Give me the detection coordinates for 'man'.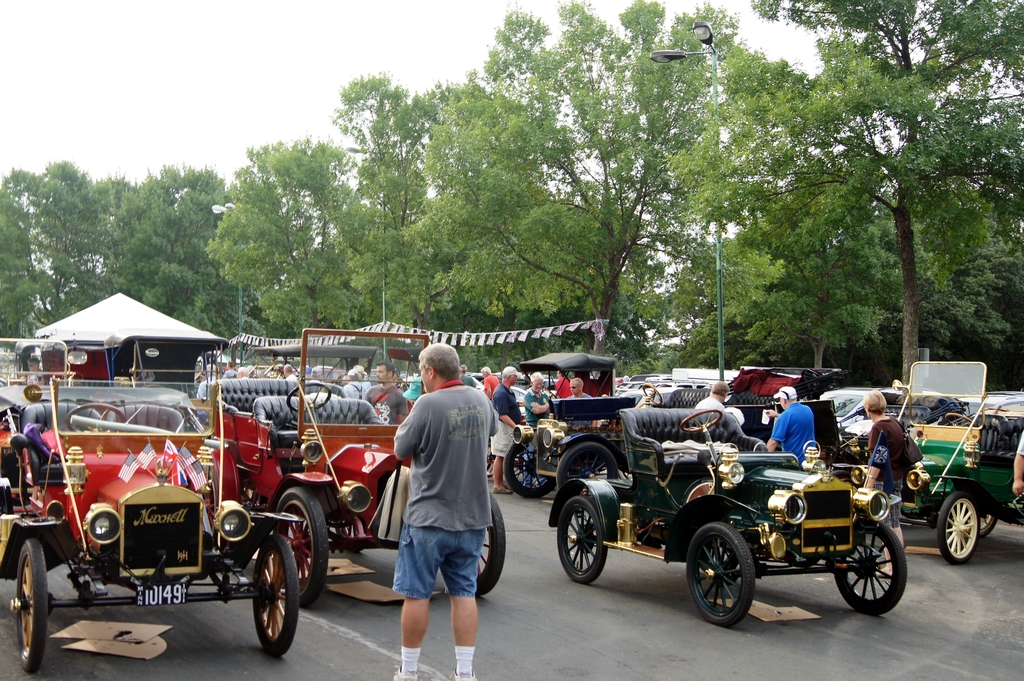
left=281, top=361, right=296, bottom=381.
